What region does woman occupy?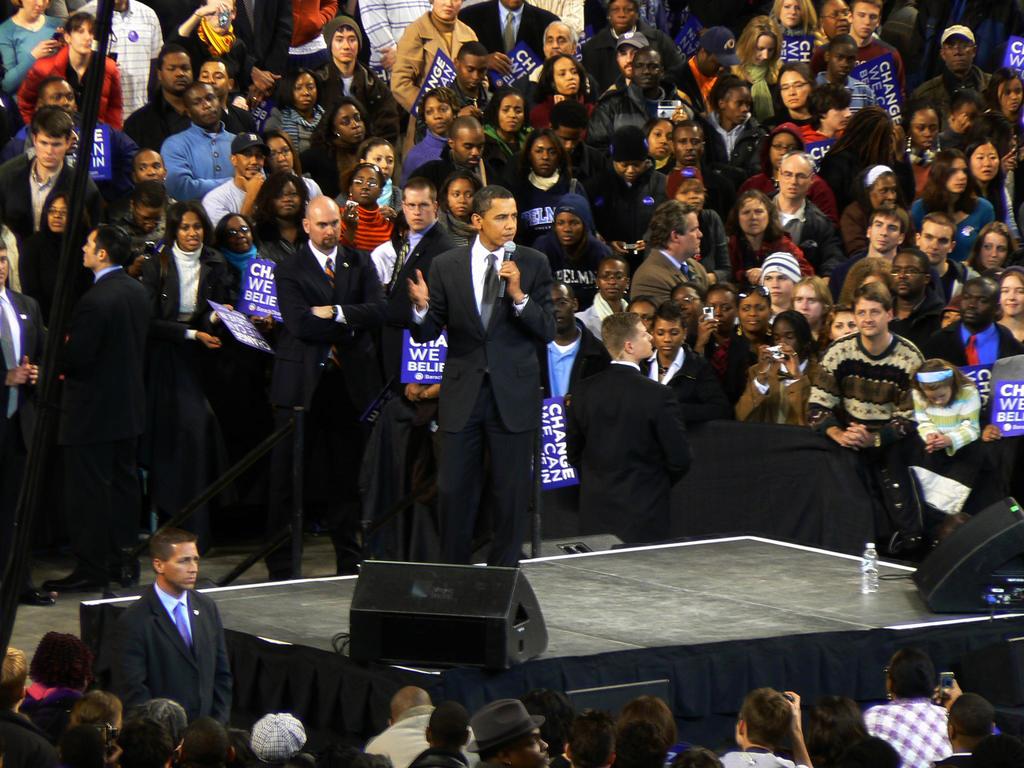
252/62/329/165.
